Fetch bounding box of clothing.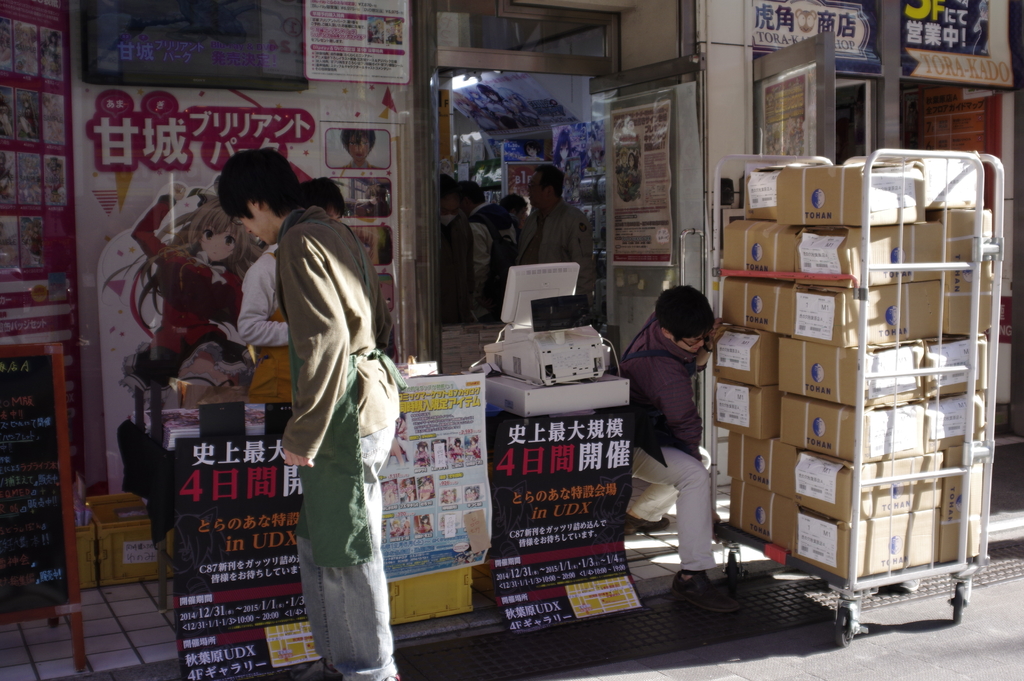
Bbox: left=497, top=205, right=536, bottom=315.
